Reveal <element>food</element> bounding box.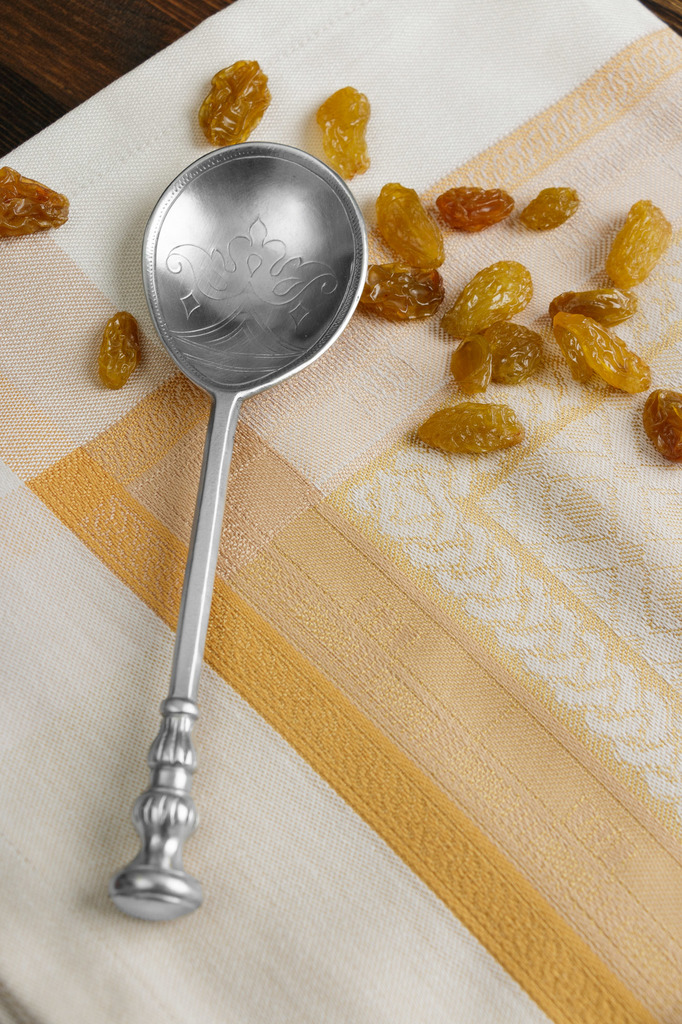
Revealed: <bbox>305, 68, 386, 188</bbox>.
